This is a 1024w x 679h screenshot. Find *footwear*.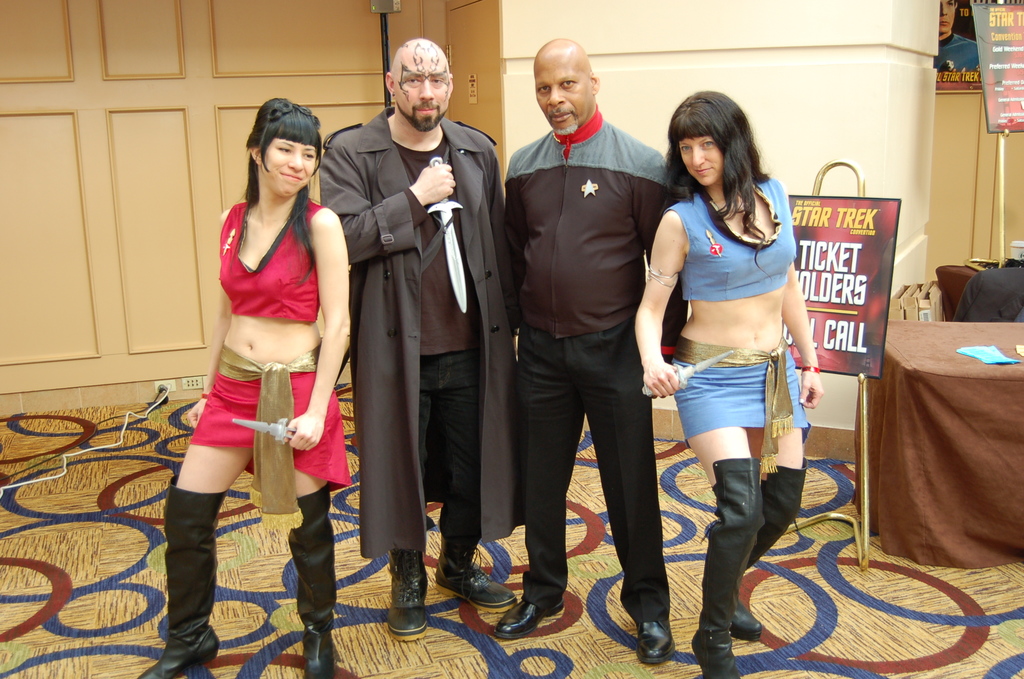
Bounding box: [left=283, top=484, right=340, bottom=678].
